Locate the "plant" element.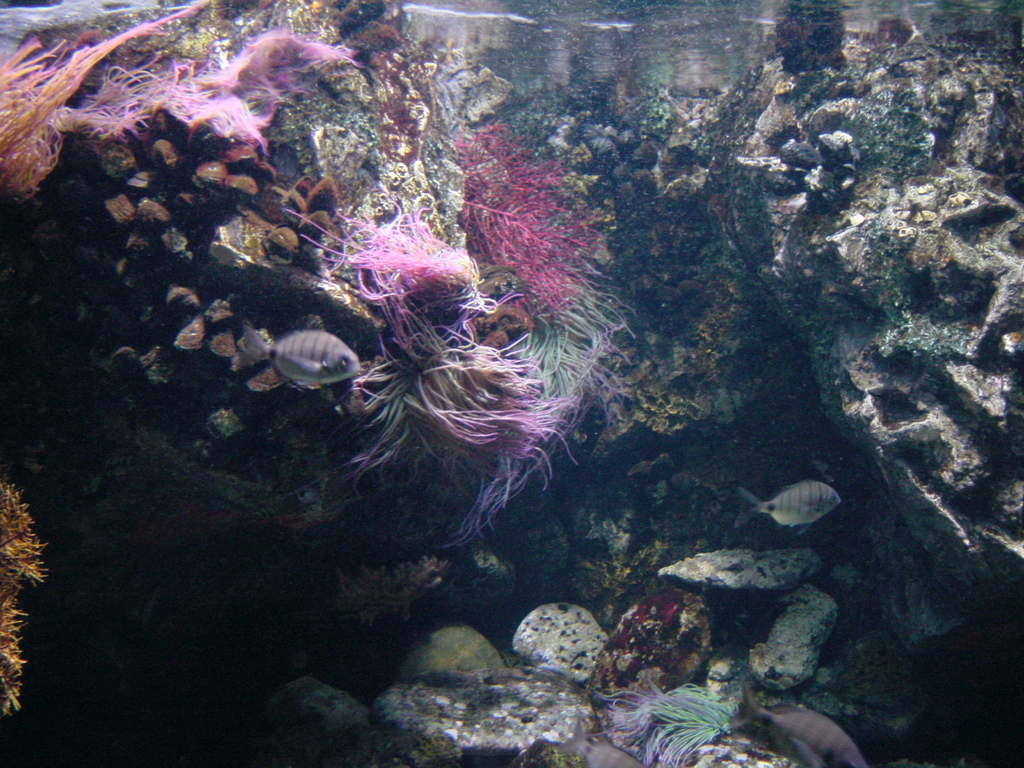
Element bbox: <region>0, 478, 48, 724</region>.
